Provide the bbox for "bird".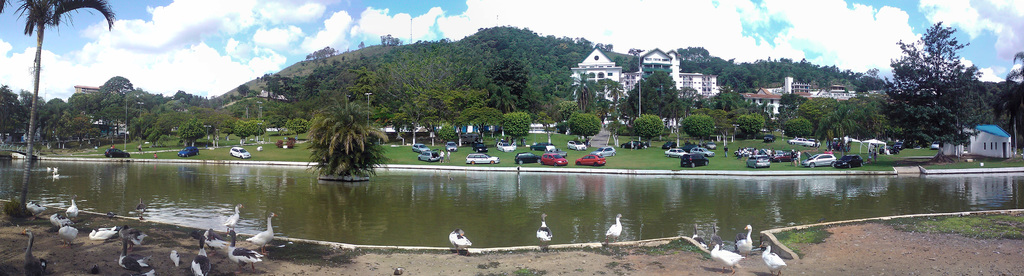
x1=64, y1=195, x2=80, y2=220.
